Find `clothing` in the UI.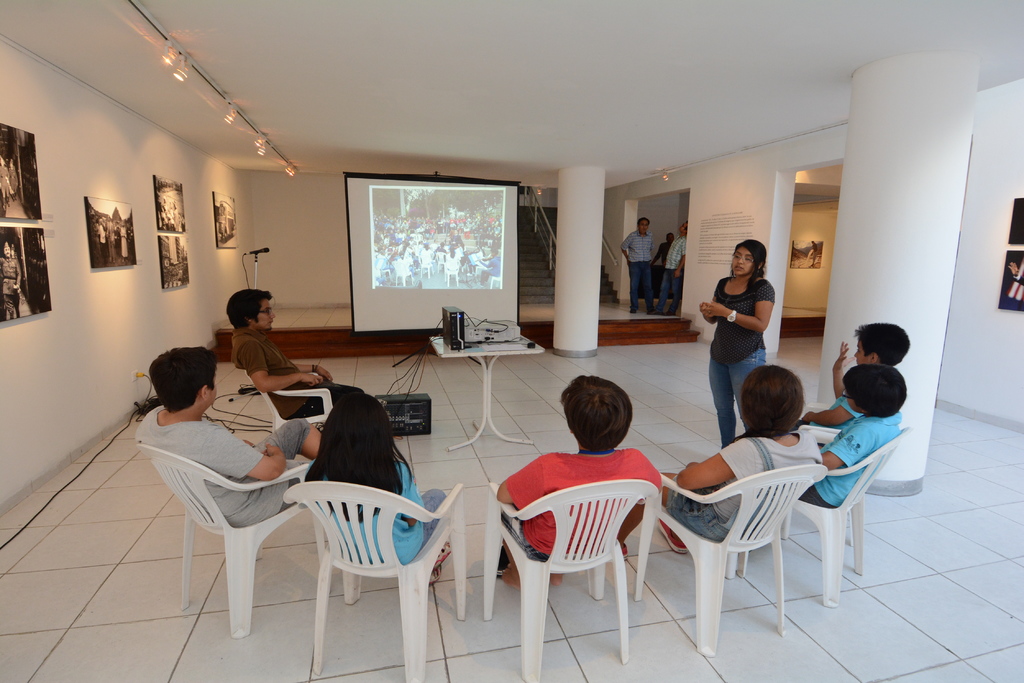
UI element at rect(228, 328, 312, 411).
